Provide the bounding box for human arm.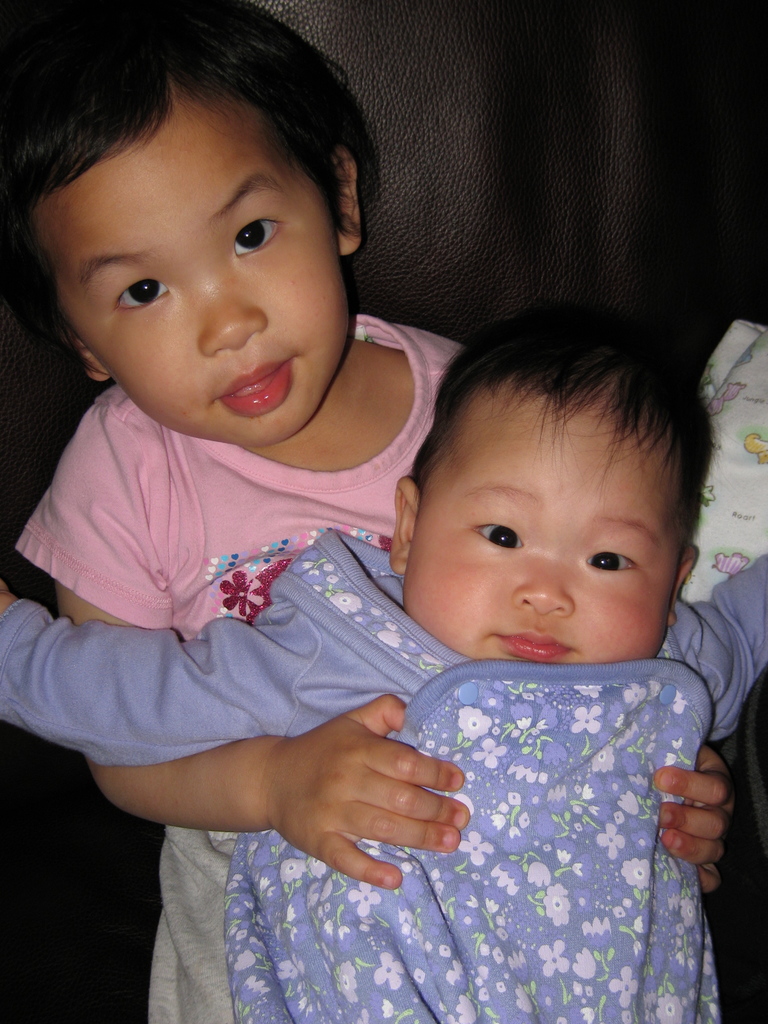
657, 722, 744, 904.
